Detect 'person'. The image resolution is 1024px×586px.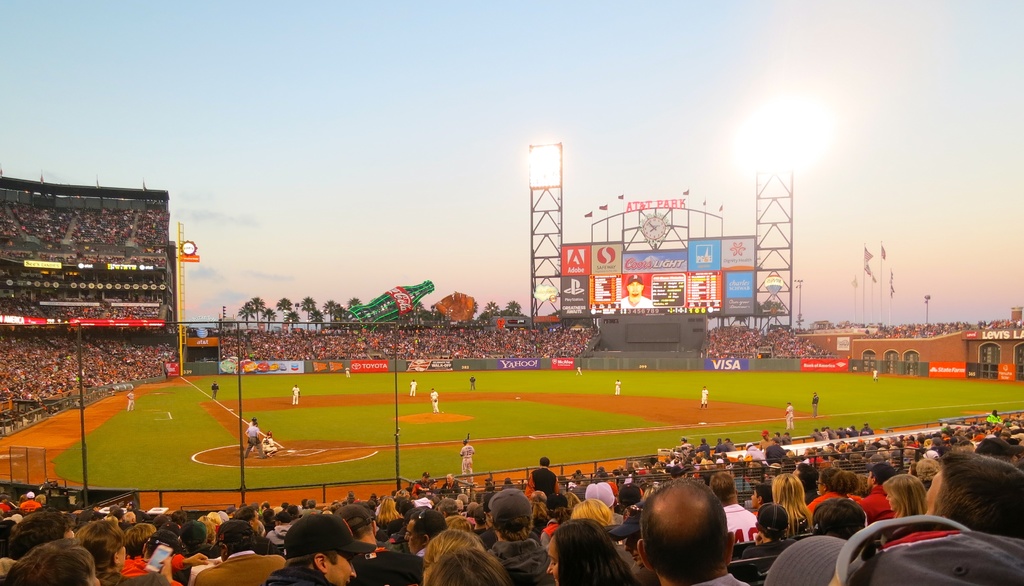
[left=575, top=366, right=585, bottom=375].
